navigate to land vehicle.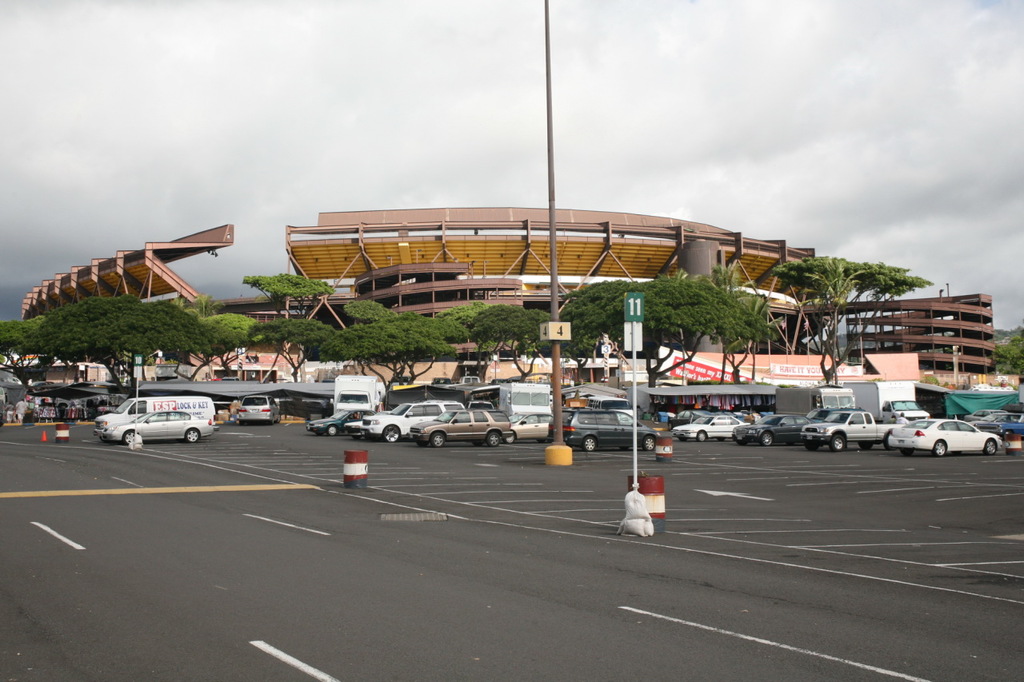
Navigation target: Rect(850, 381, 930, 421).
